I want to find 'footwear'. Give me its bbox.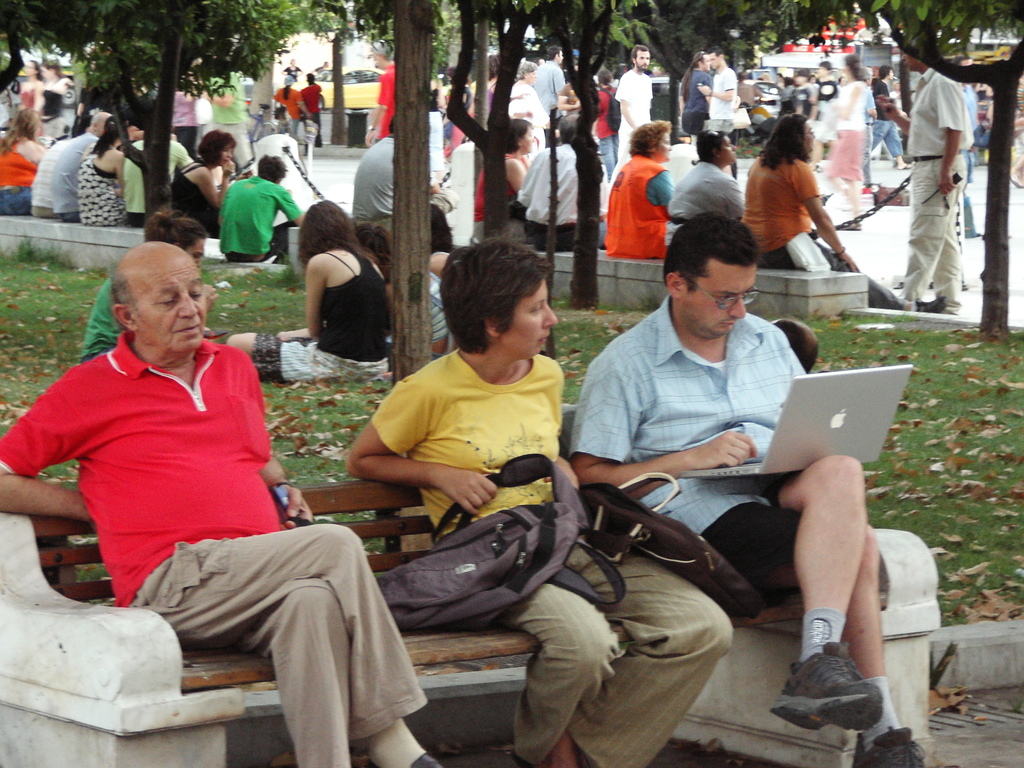
398,748,444,767.
